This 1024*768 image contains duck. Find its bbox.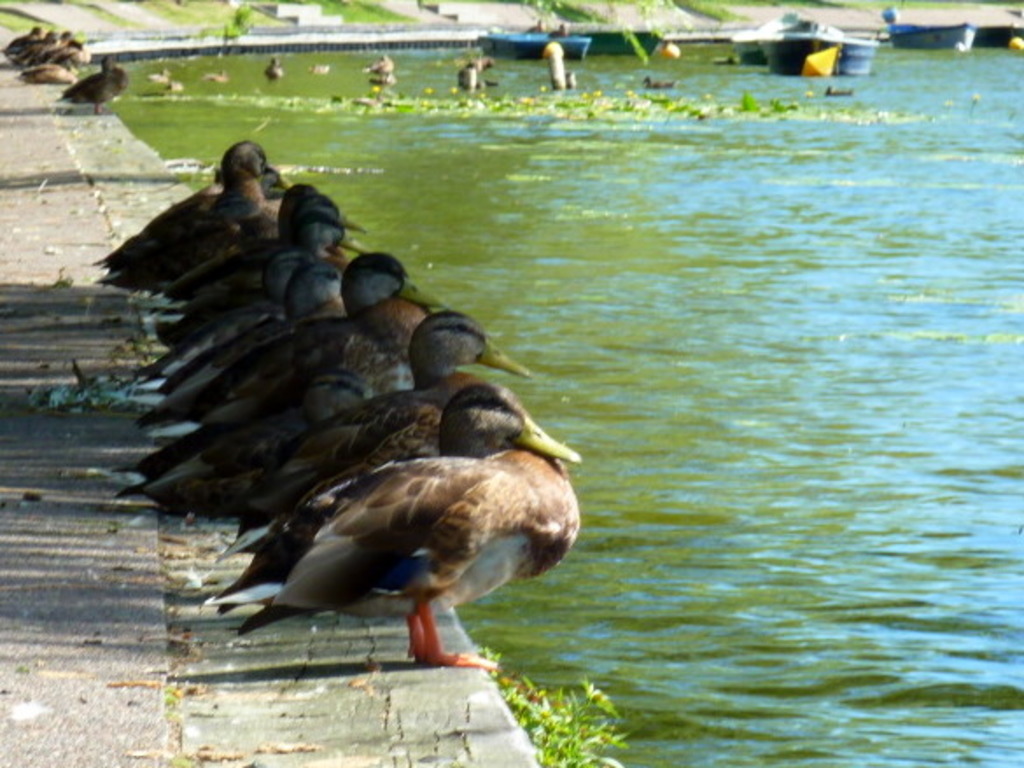
[left=366, top=54, right=397, bottom=94].
